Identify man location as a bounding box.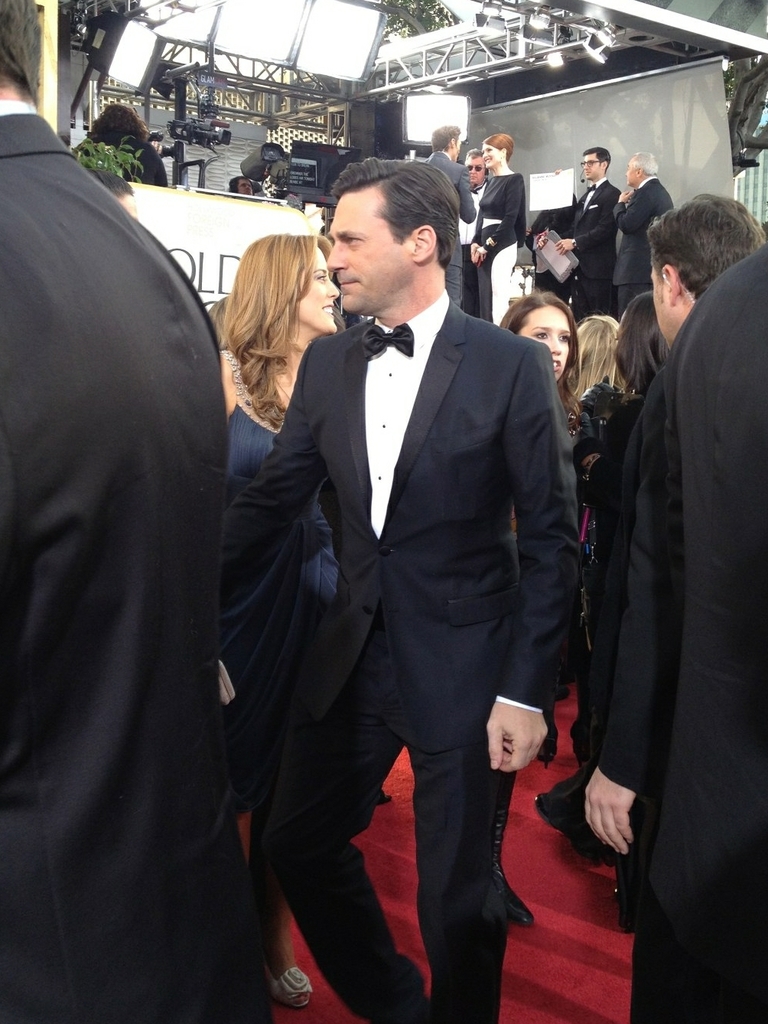
<region>581, 231, 767, 1023</region>.
